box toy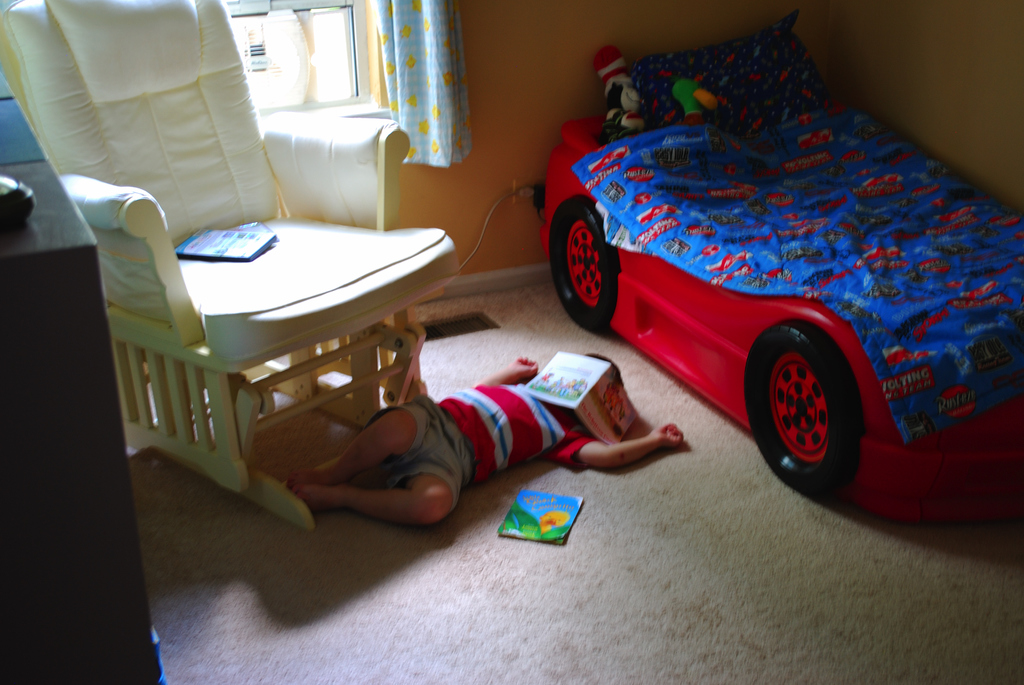
x1=525, y1=54, x2=1023, y2=543
